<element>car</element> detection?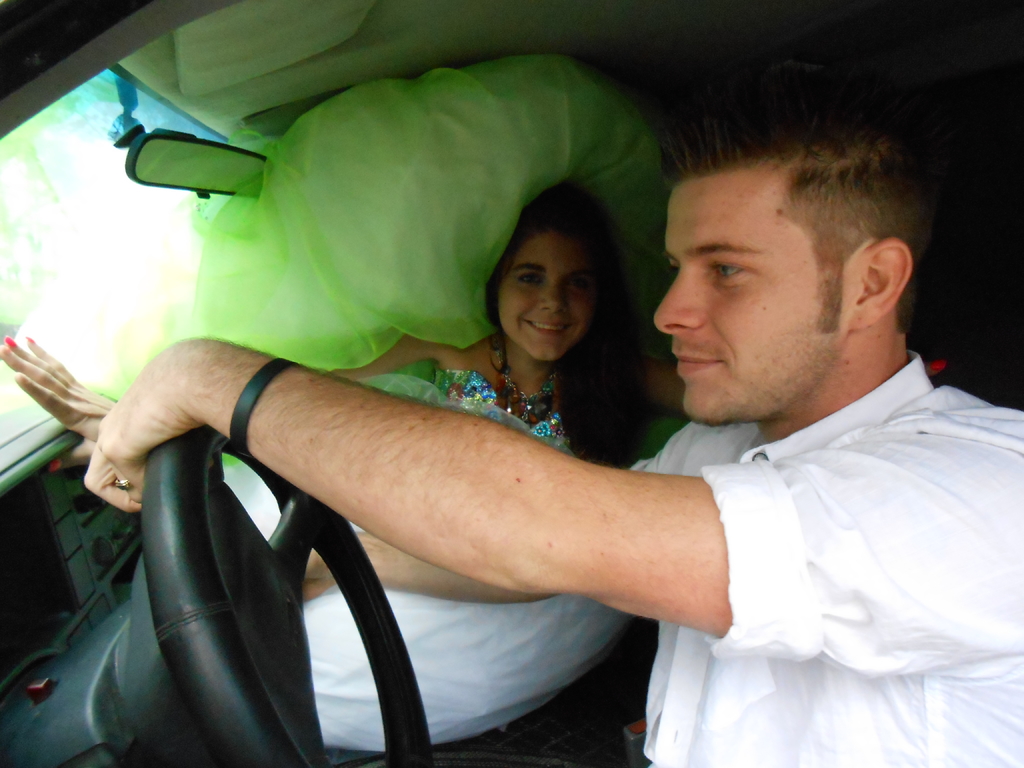
bbox(0, 0, 1023, 767)
